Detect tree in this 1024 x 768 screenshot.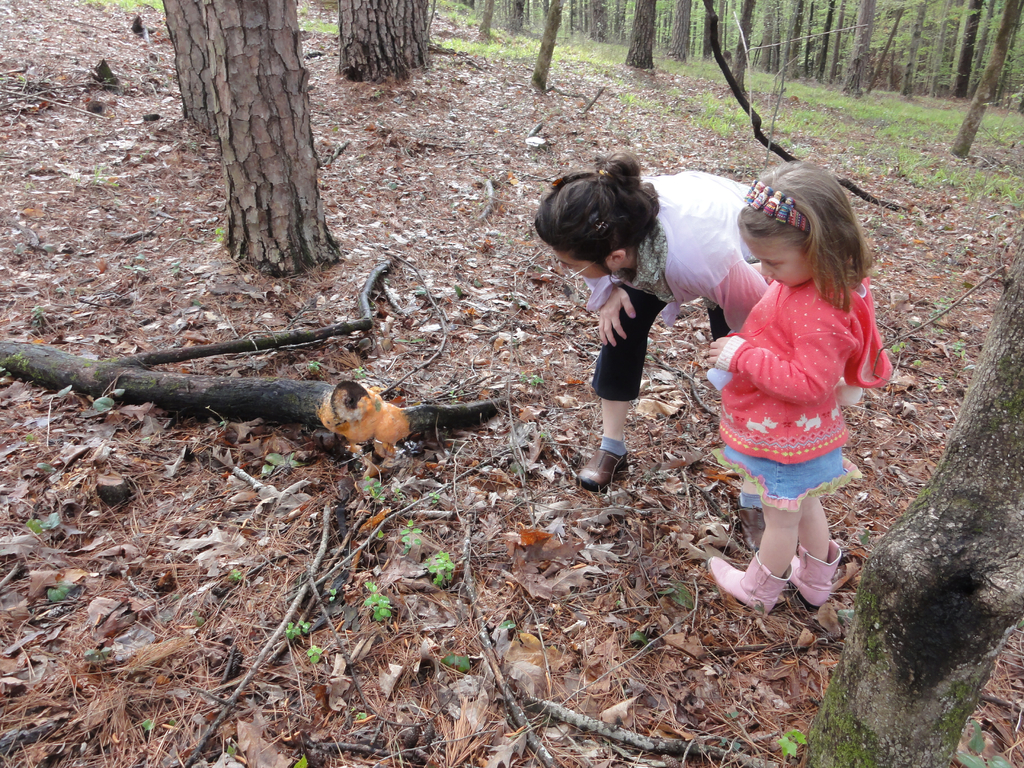
Detection: (788,232,1023,767).
